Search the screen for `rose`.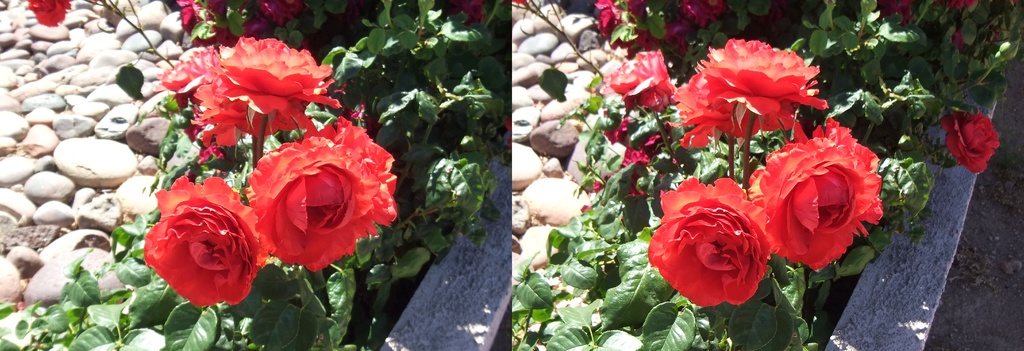
Found at rect(189, 33, 345, 142).
